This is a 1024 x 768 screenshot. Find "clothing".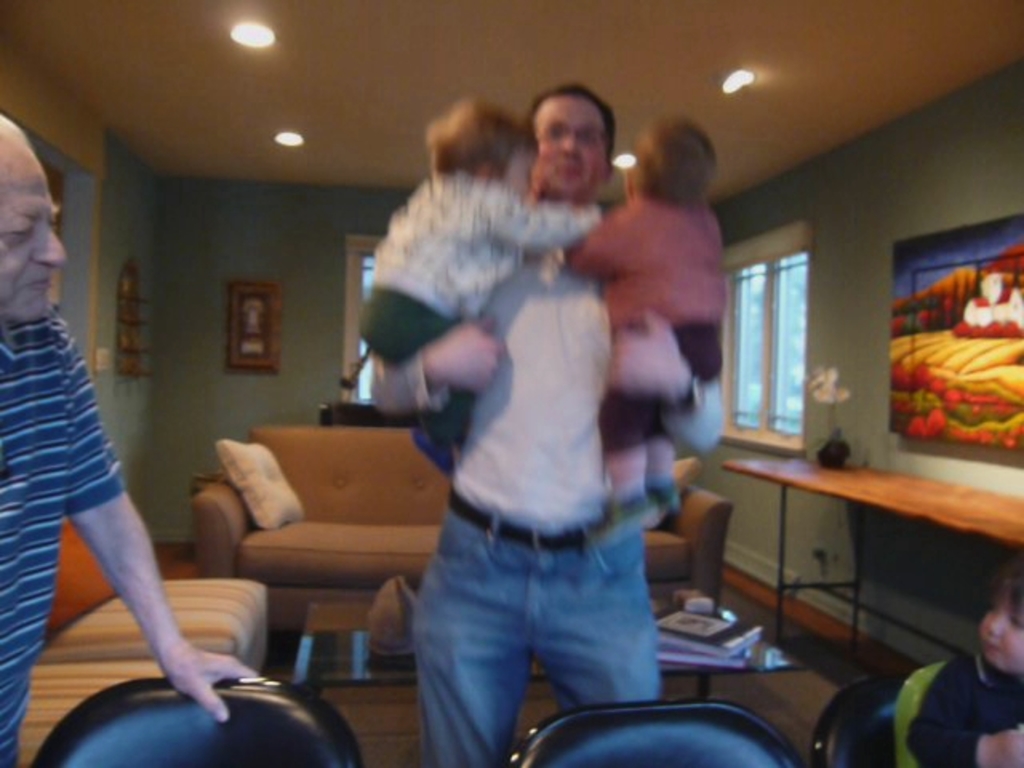
Bounding box: (left=350, top=198, right=672, bottom=766).
